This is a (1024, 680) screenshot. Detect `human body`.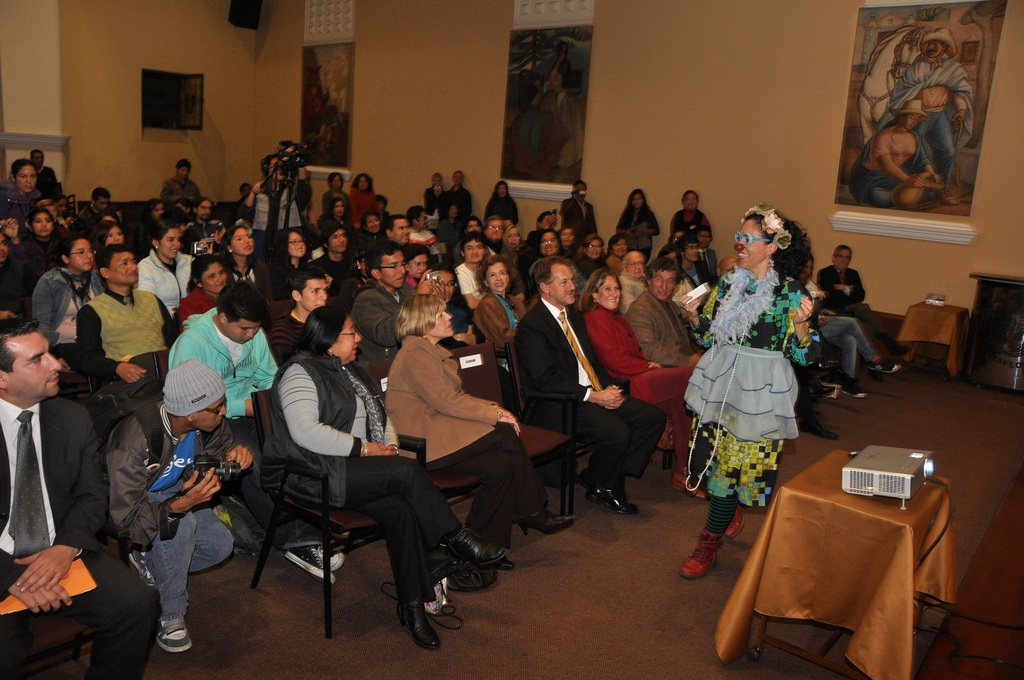
detection(426, 173, 449, 232).
